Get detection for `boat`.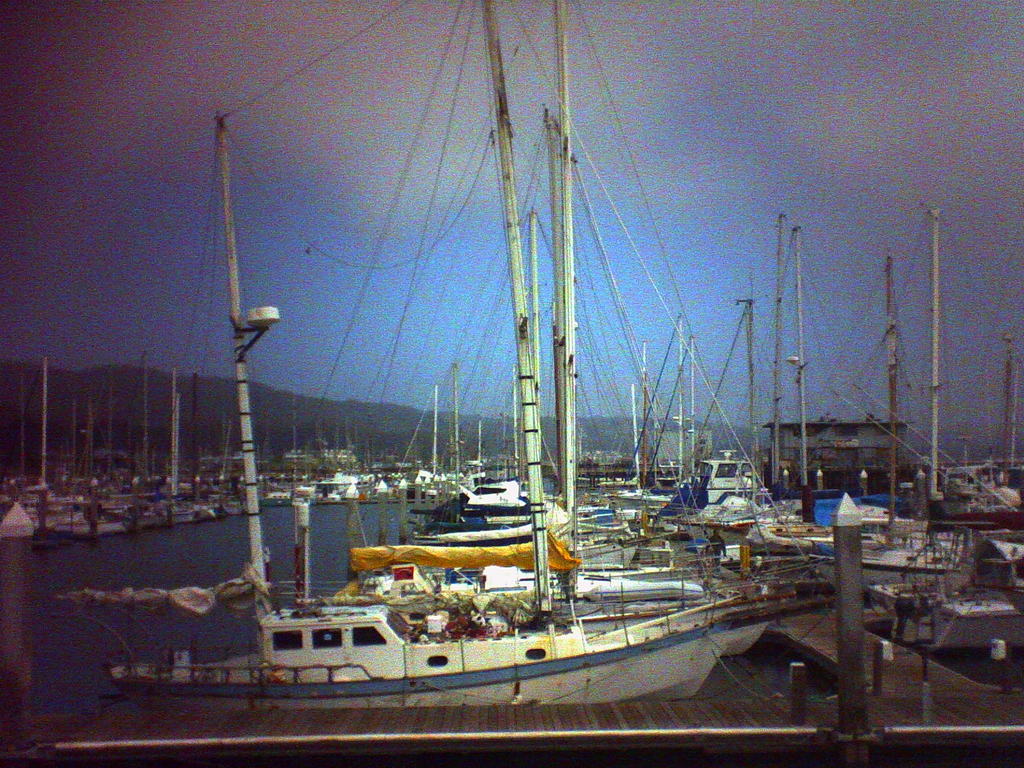
Detection: pyautogui.locateOnScreen(171, 24, 825, 748).
